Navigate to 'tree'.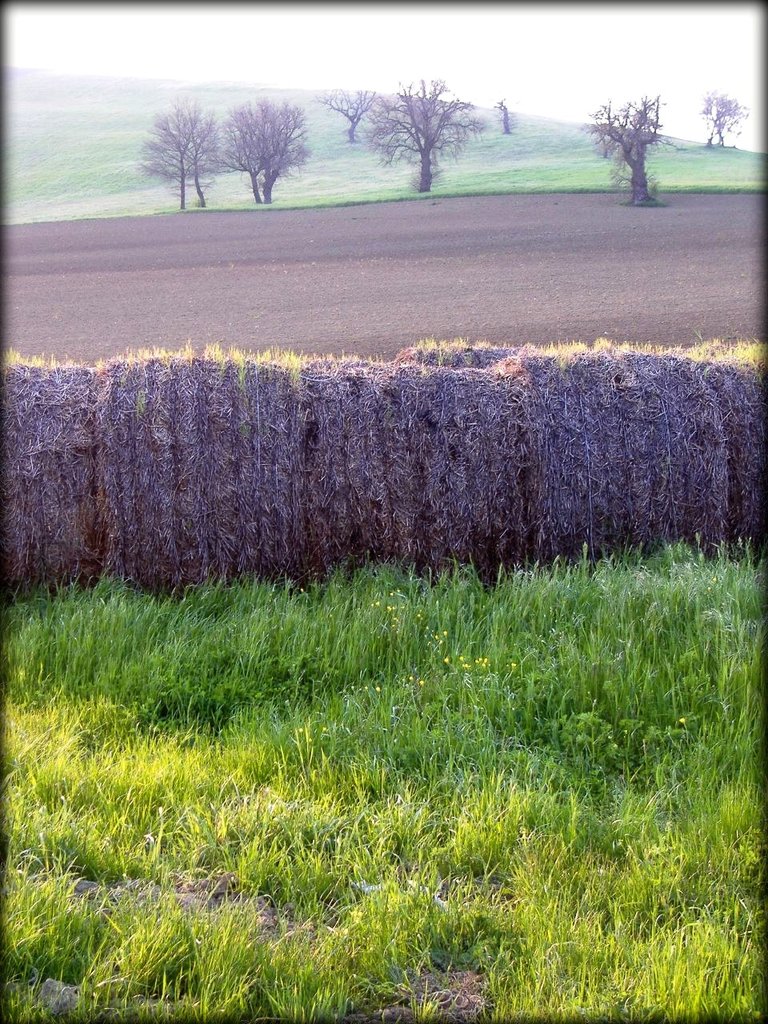
Navigation target: crop(493, 94, 514, 137).
